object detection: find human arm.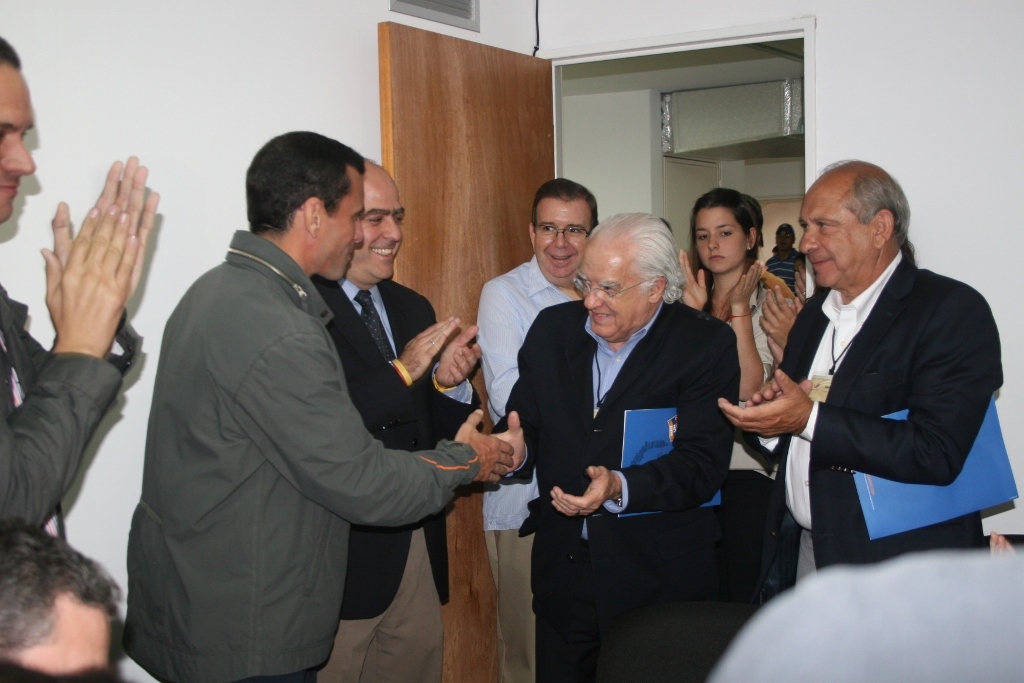
select_region(738, 368, 825, 405).
